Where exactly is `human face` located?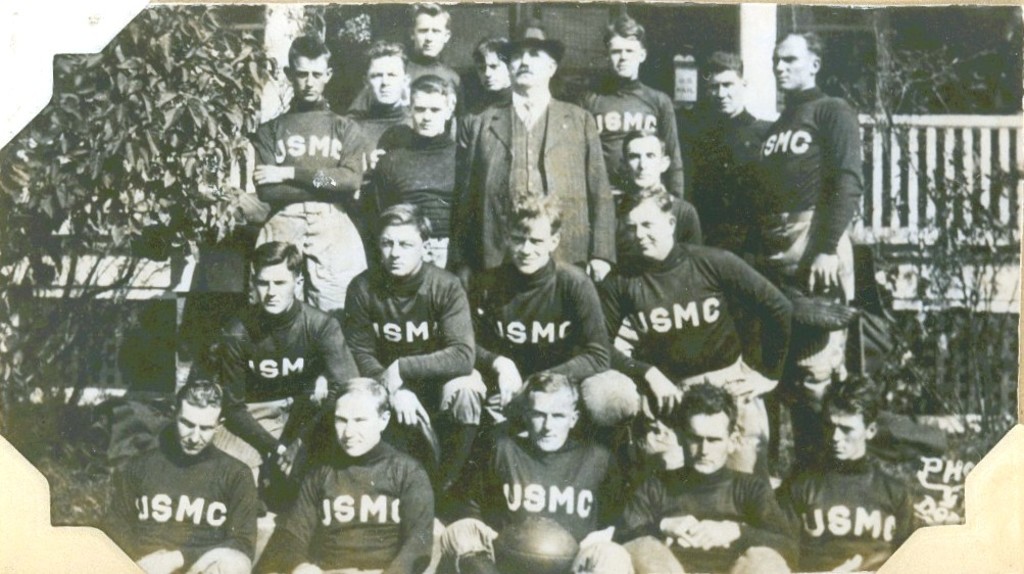
Its bounding box is [x1=176, y1=389, x2=220, y2=463].
